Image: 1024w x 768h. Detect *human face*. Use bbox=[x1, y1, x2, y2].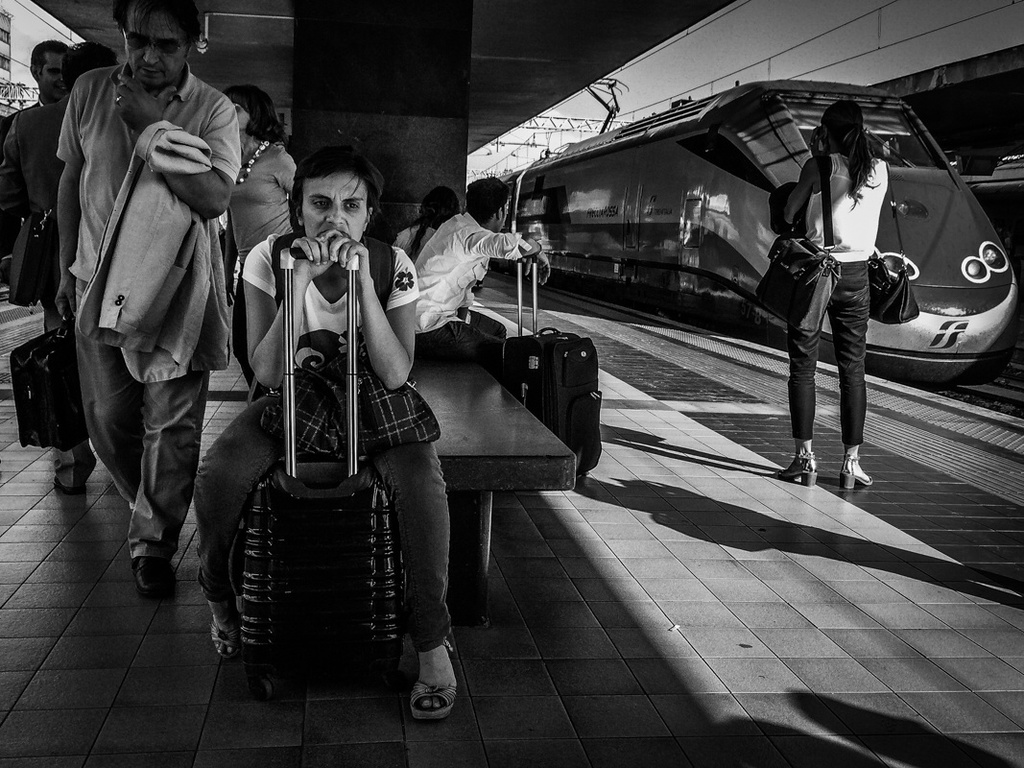
bbox=[40, 52, 65, 93].
